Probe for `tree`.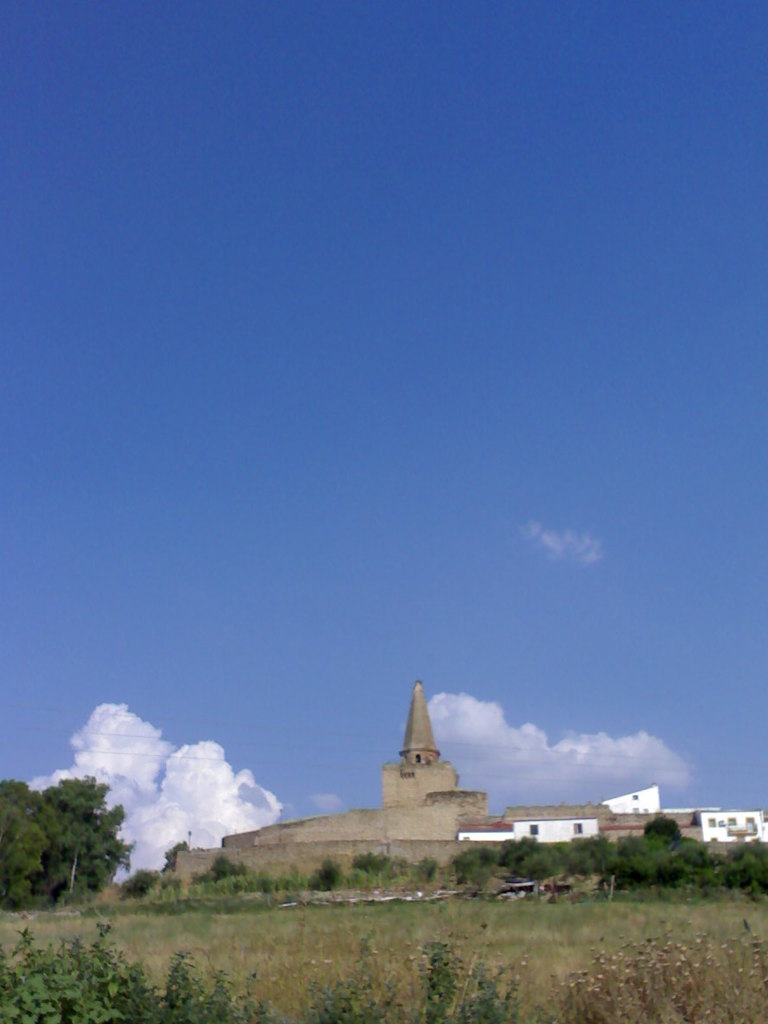
Probe result: region(746, 842, 767, 899).
